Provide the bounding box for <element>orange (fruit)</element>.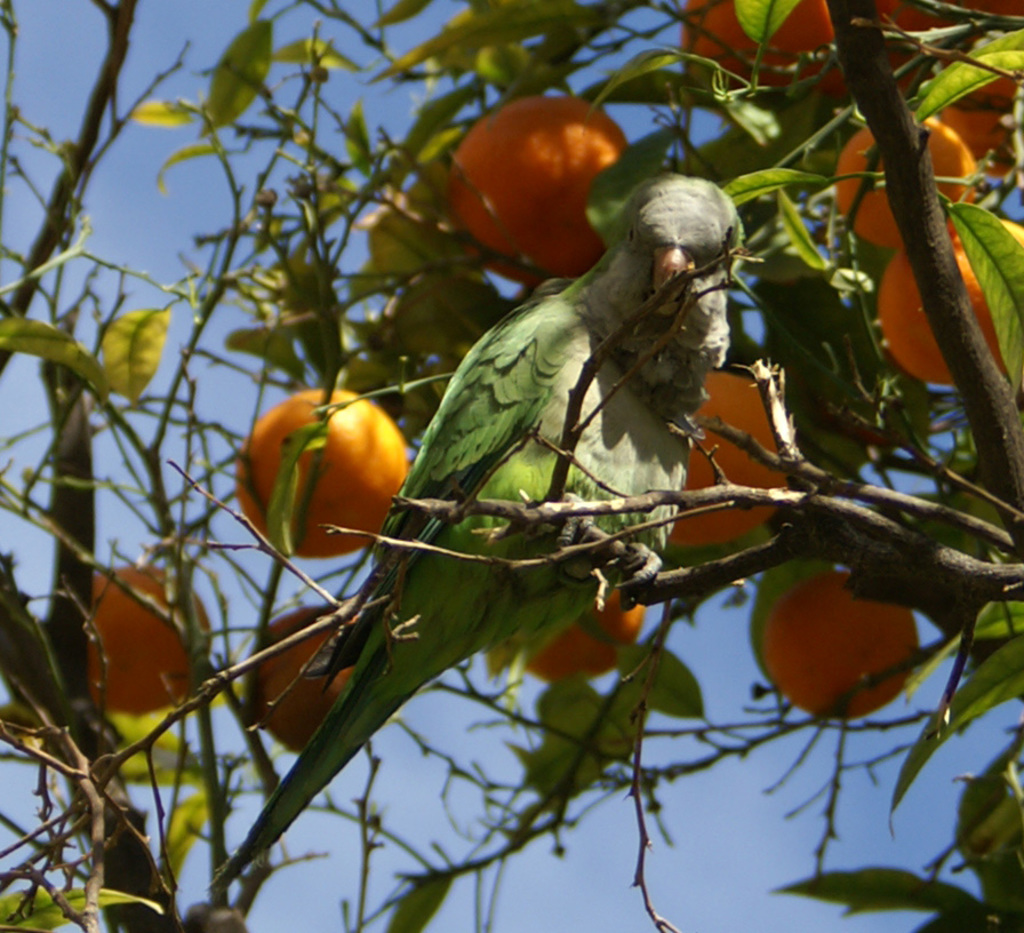
Rect(250, 611, 360, 749).
